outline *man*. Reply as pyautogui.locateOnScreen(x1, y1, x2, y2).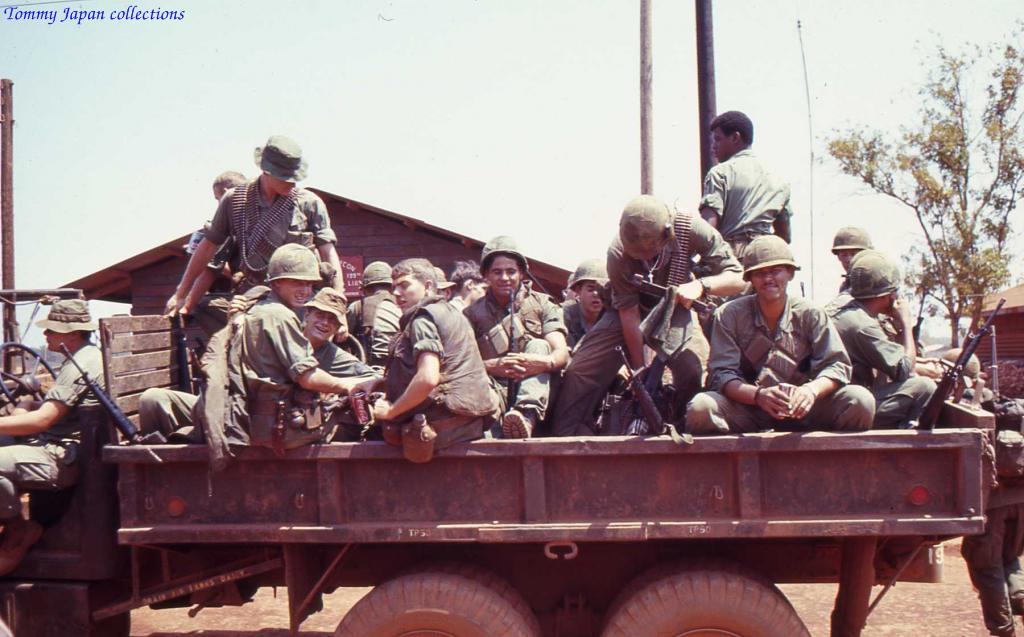
pyautogui.locateOnScreen(347, 249, 500, 452).
